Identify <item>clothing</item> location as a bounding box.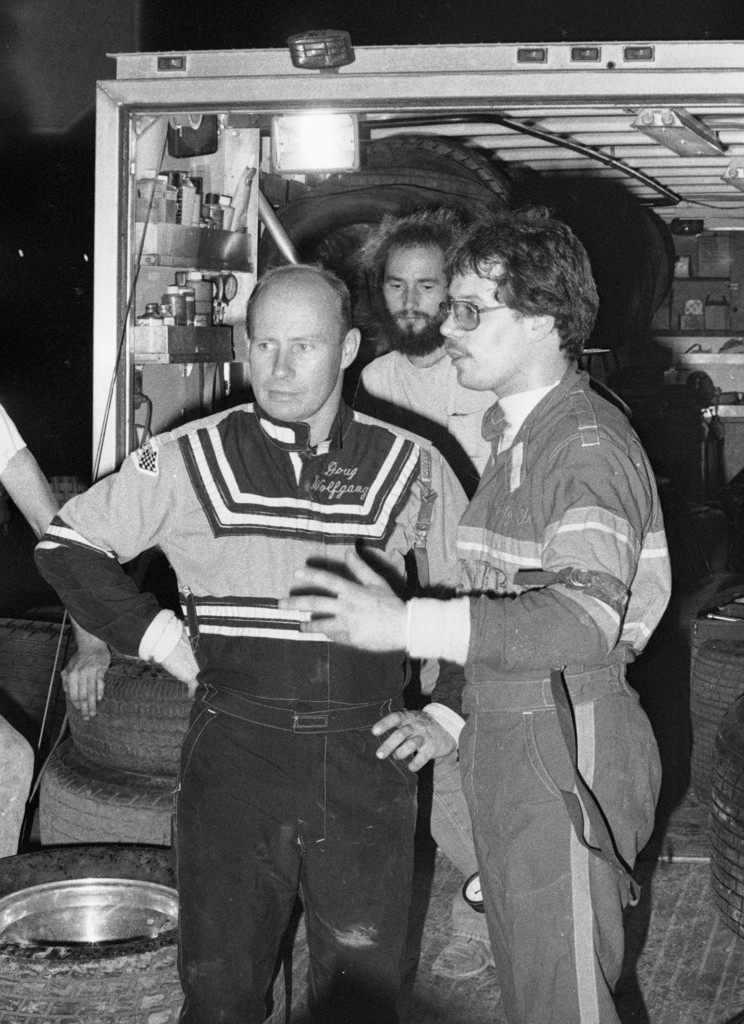
106, 331, 469, 996.
